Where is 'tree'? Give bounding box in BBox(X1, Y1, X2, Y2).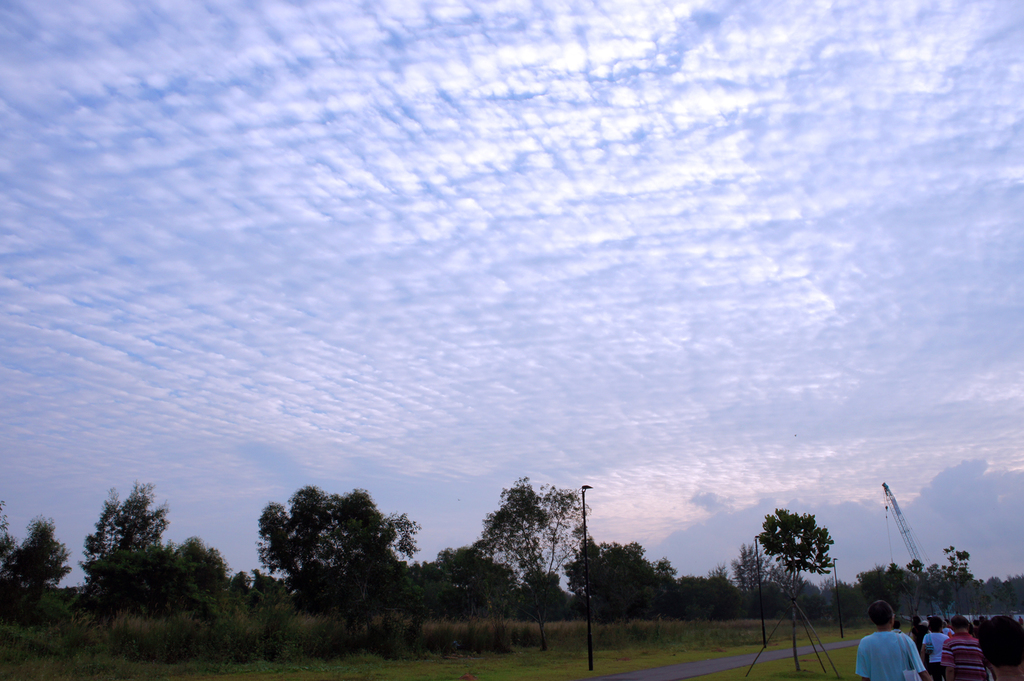
BBox(243, 560, 308, 661).
